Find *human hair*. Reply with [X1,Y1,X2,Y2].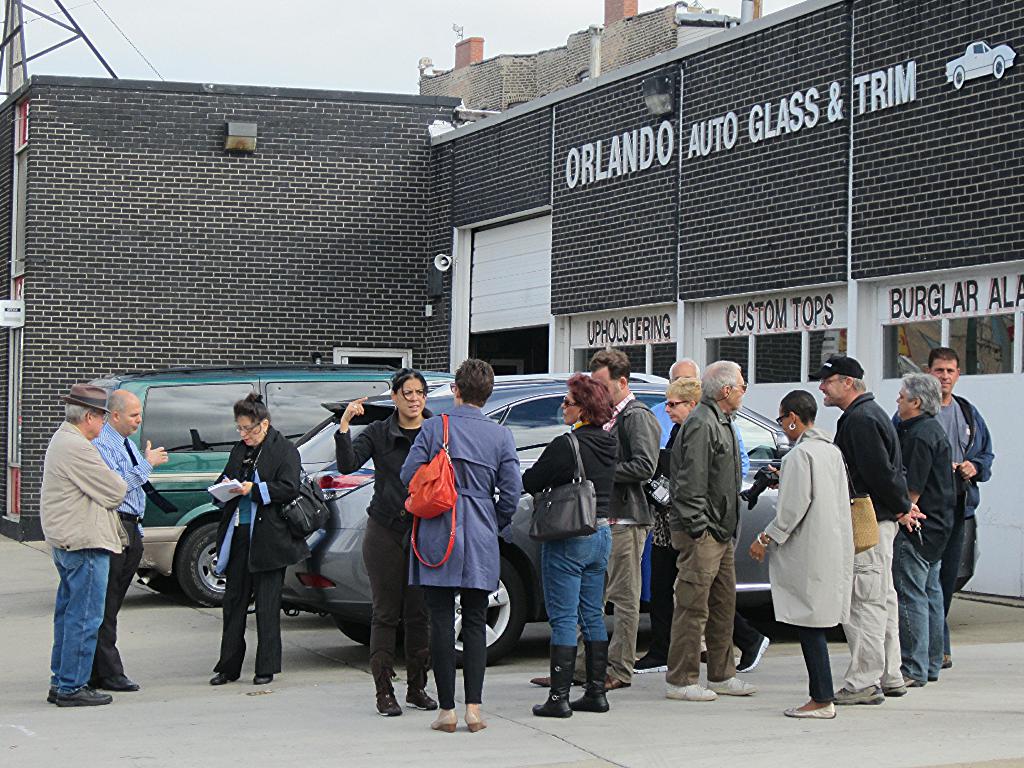
[106,389,127,420].
